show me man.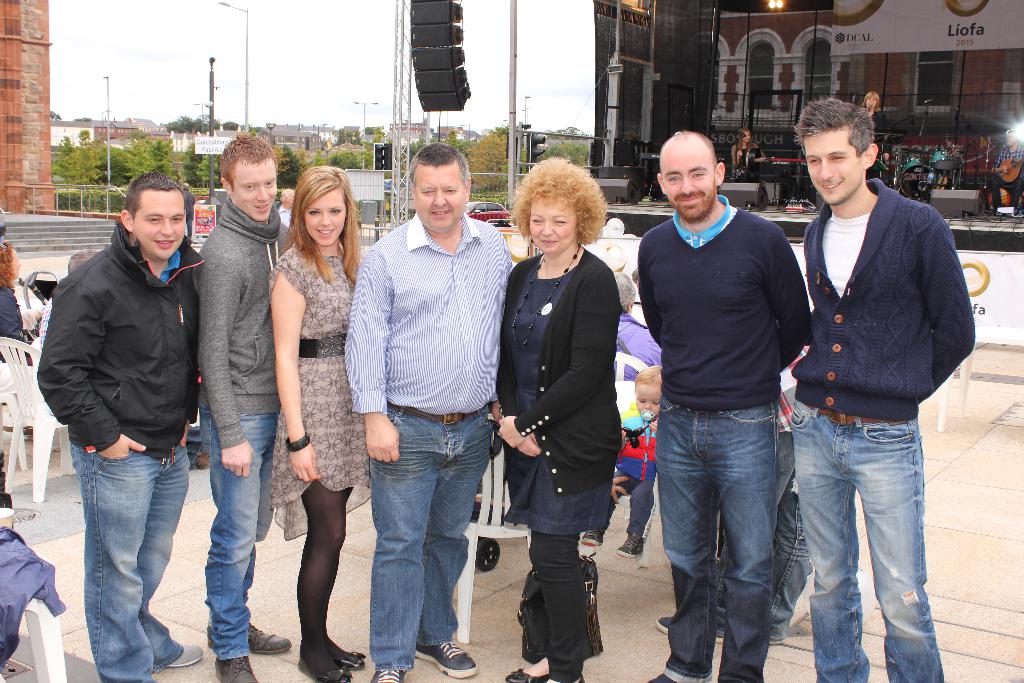
man is here: pyautogui.locateOnScreen(184, 127, 298, 682).
